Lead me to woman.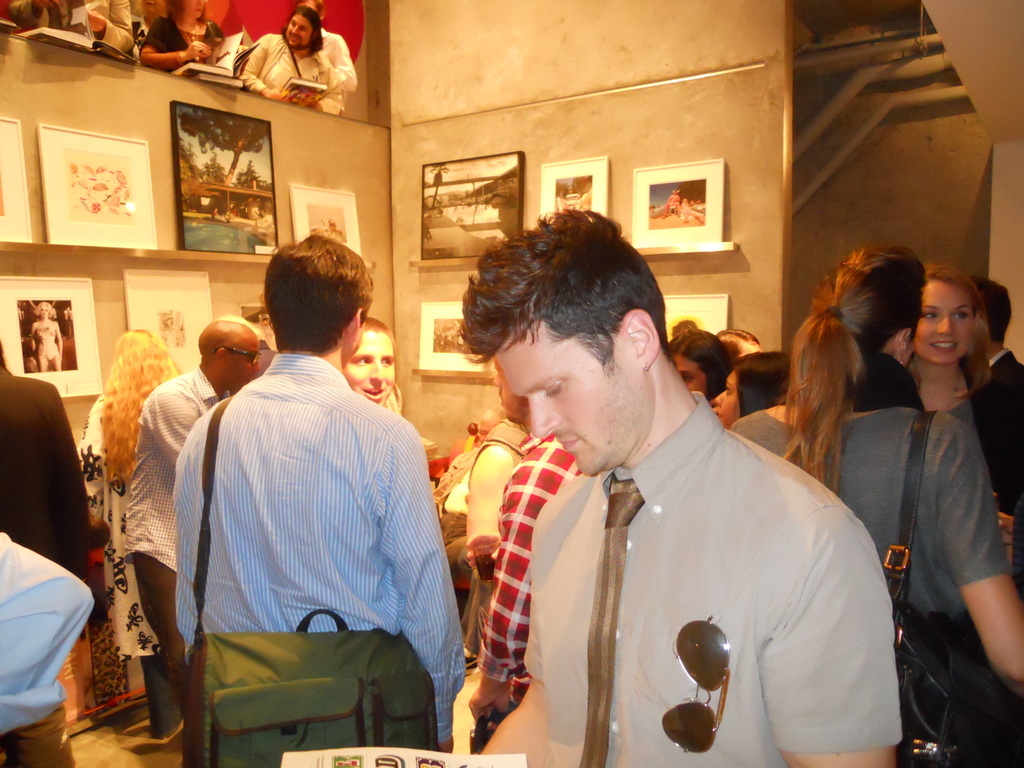
Lead to bbox(716, 324, 761, 360).
